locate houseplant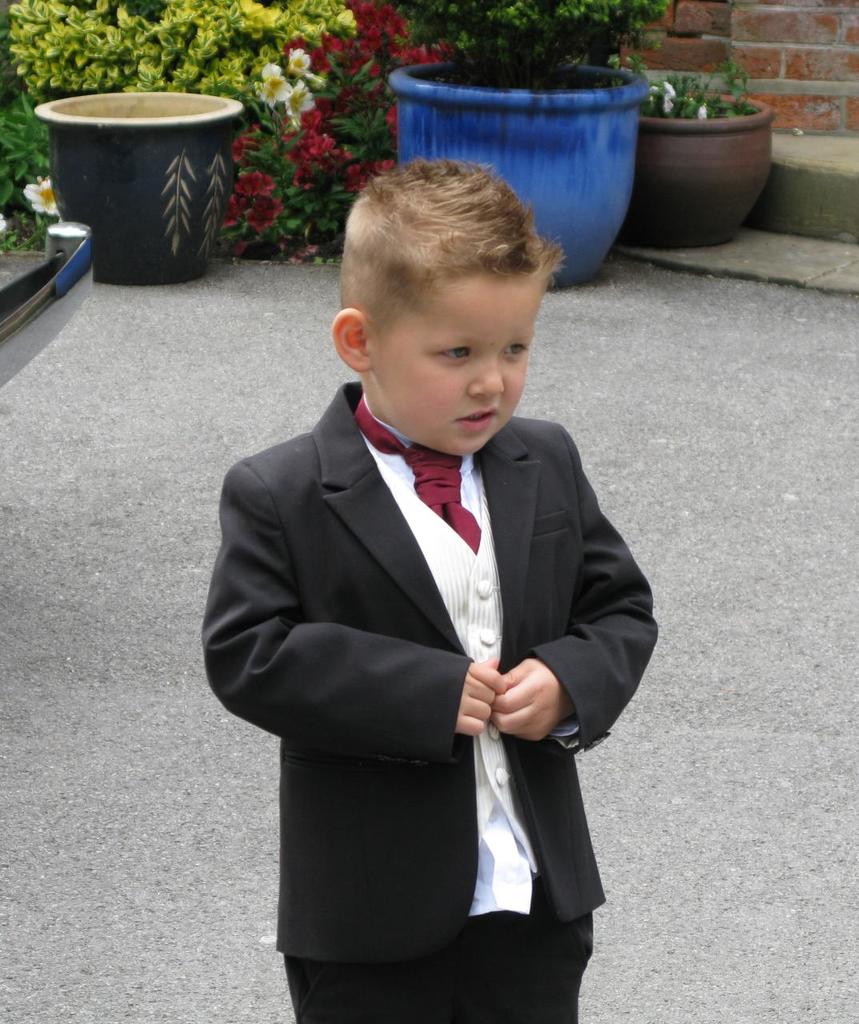
box(617, 56, 780, 244)
